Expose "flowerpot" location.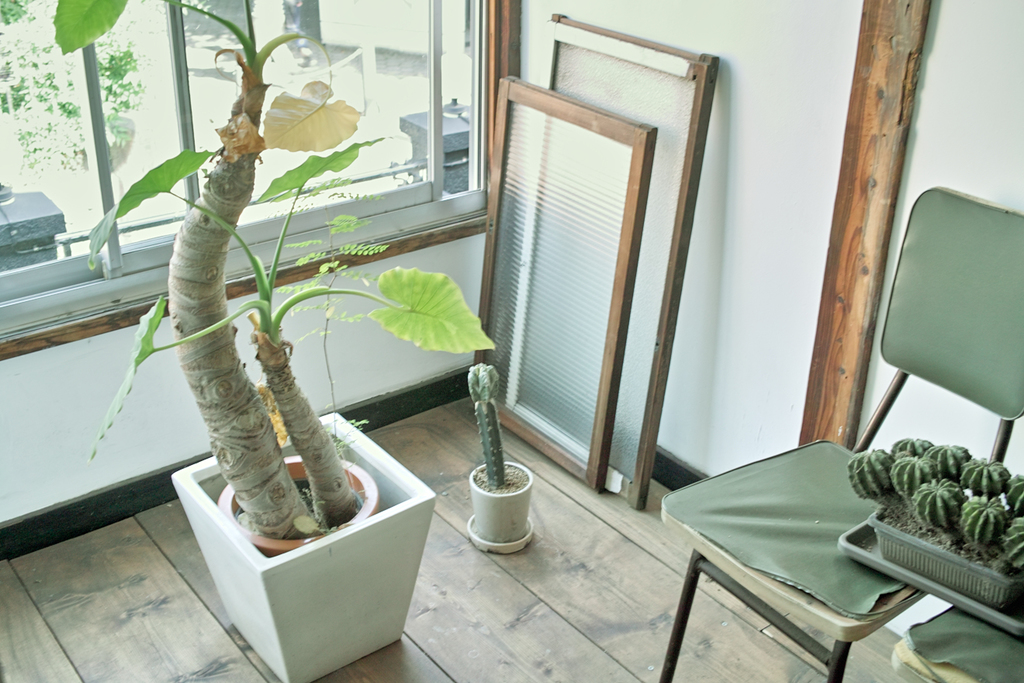
Exposed at select_region(462, 470, 534, 562).
